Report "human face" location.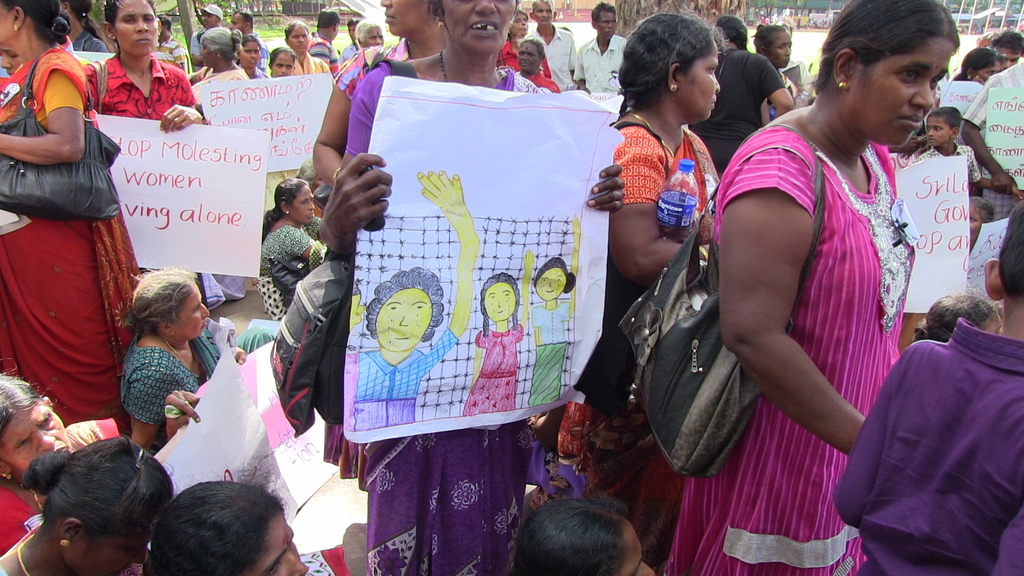
Report: x1=70 y1=531 x2=154 y2=575.
